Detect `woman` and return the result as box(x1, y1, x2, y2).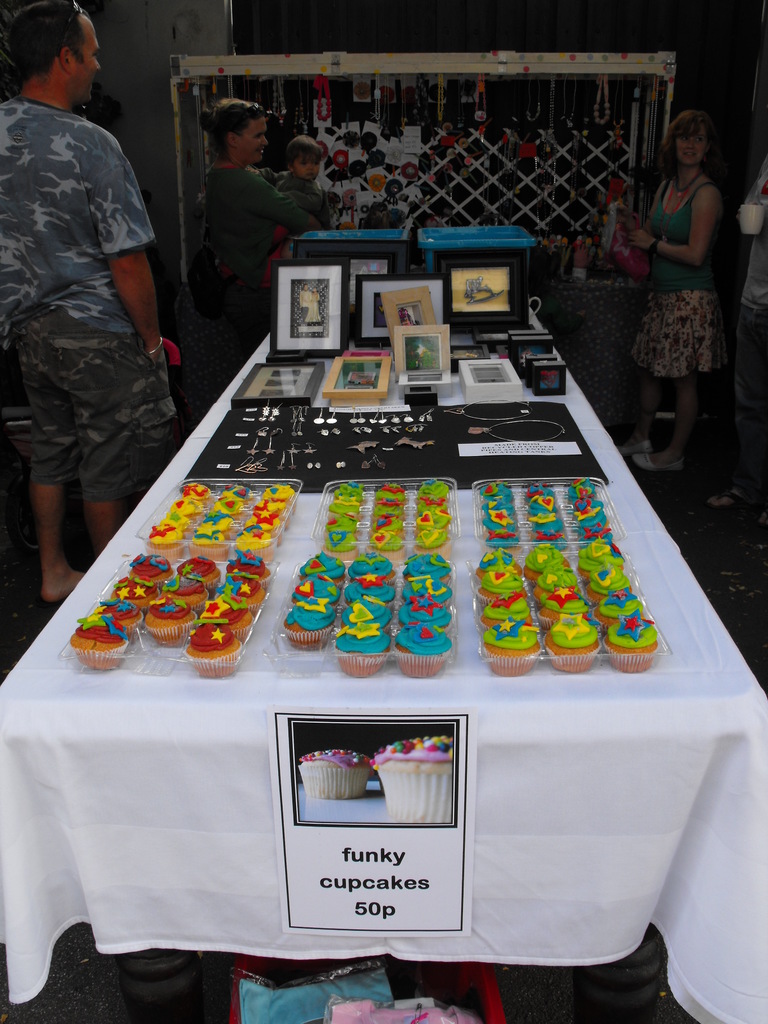
box(611, 83, 754, 464).
